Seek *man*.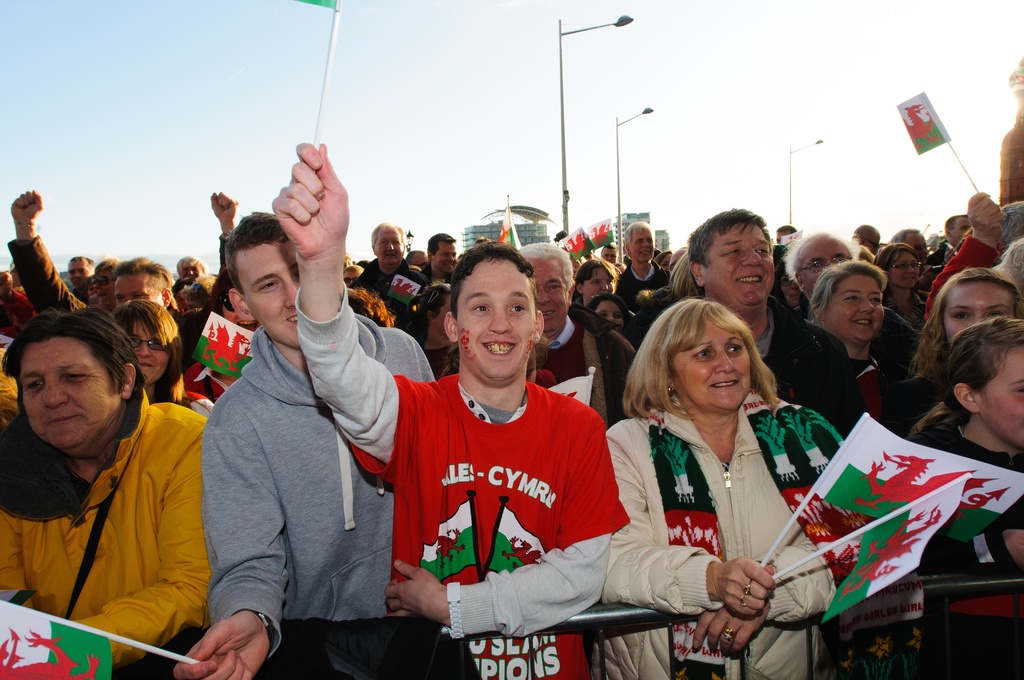
[172, 211, 437, 679].
